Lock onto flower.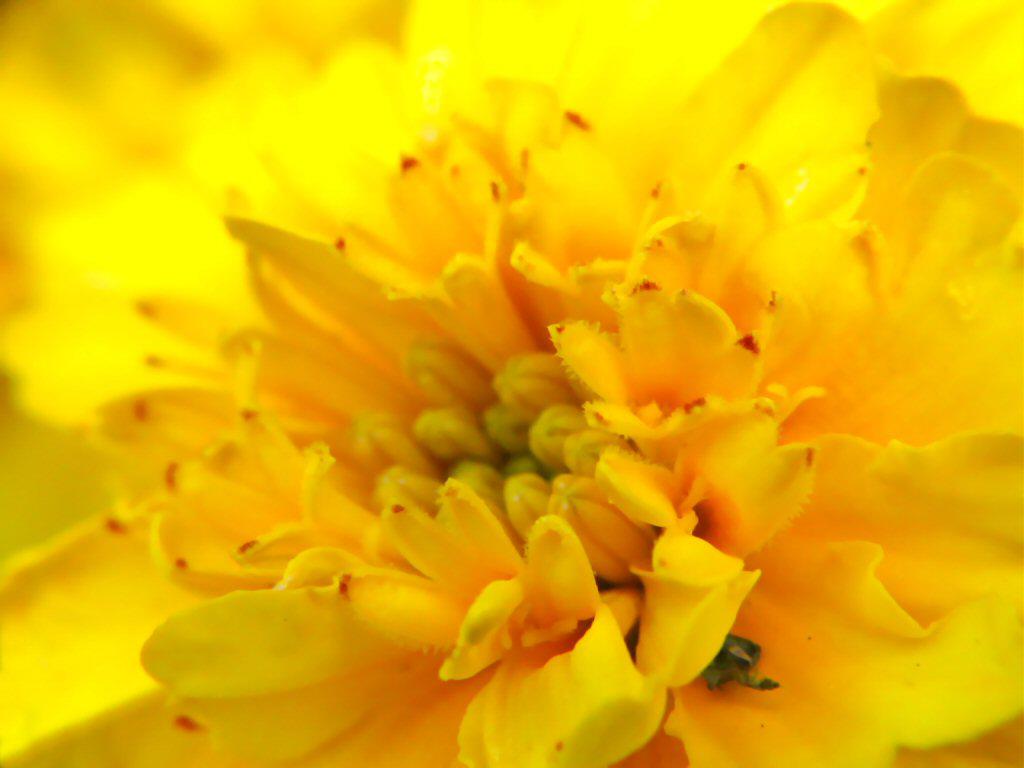
Locked: 0,0,1023,767.
